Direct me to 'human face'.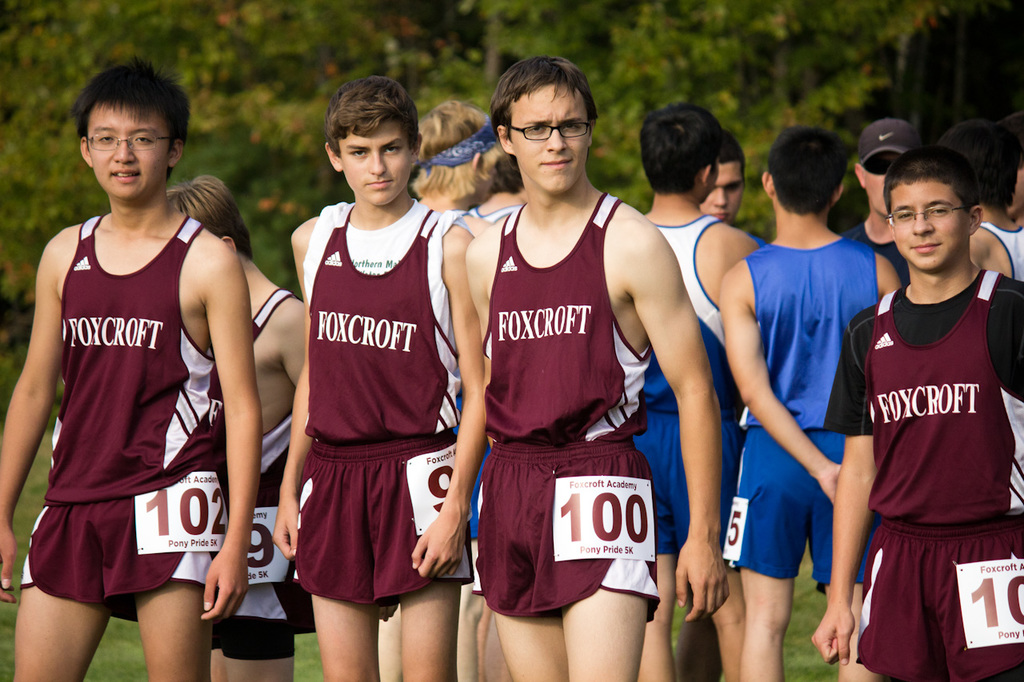
Direction: box(518, 85, 586, 193).
